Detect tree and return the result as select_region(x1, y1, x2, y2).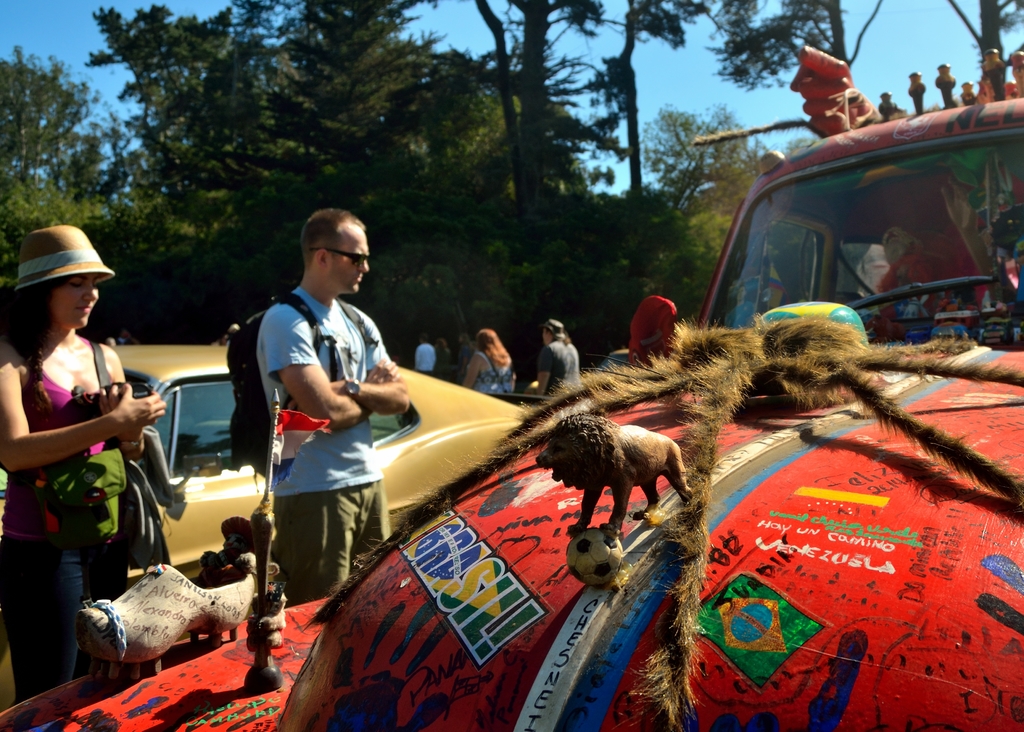
select_region(945, 0, 1023, 105).
